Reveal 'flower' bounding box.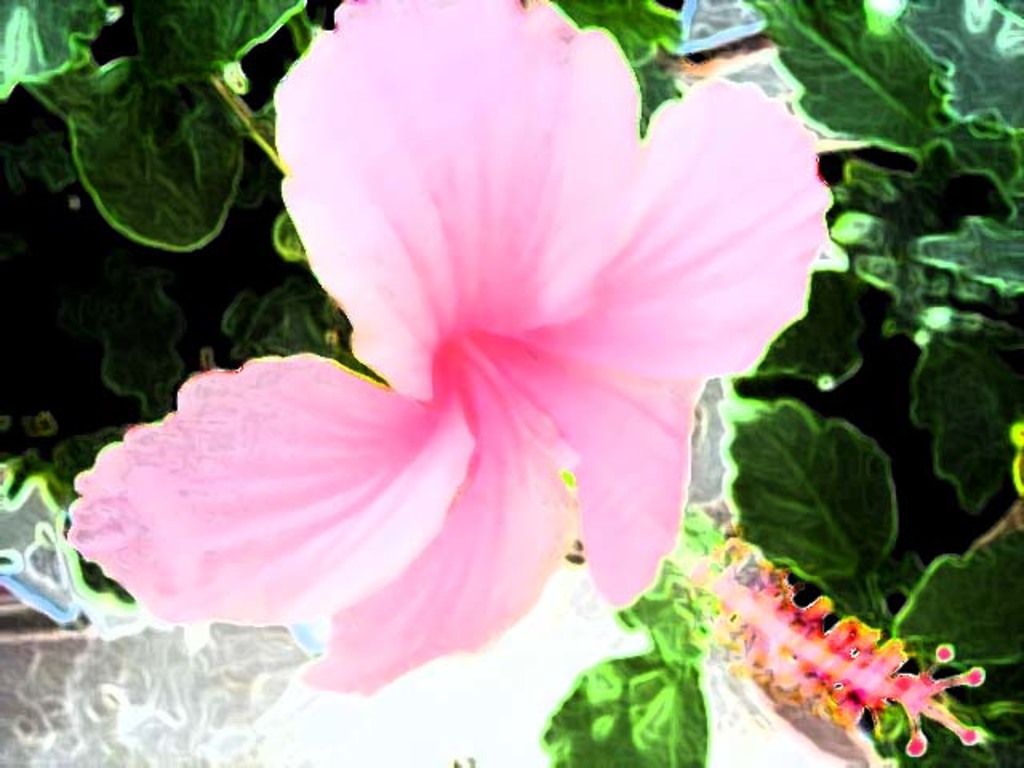
Revealed: <region>67, 8, 859, 714</region>.
